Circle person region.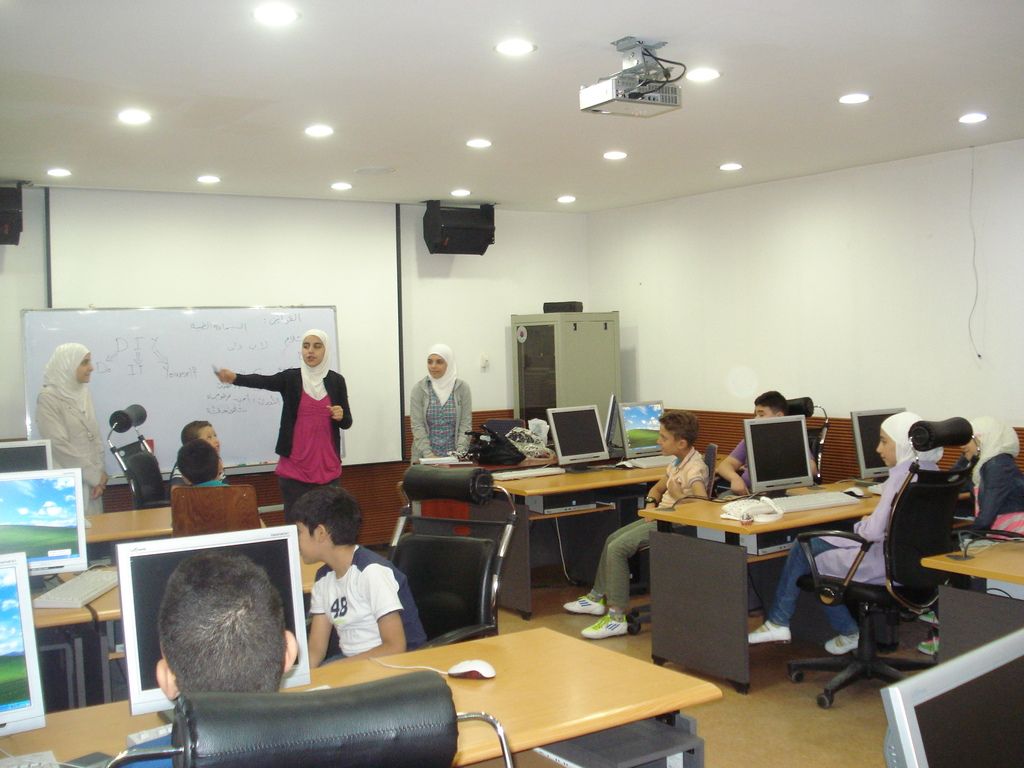
Region: <region>182, 443, 234, 492</region>.
